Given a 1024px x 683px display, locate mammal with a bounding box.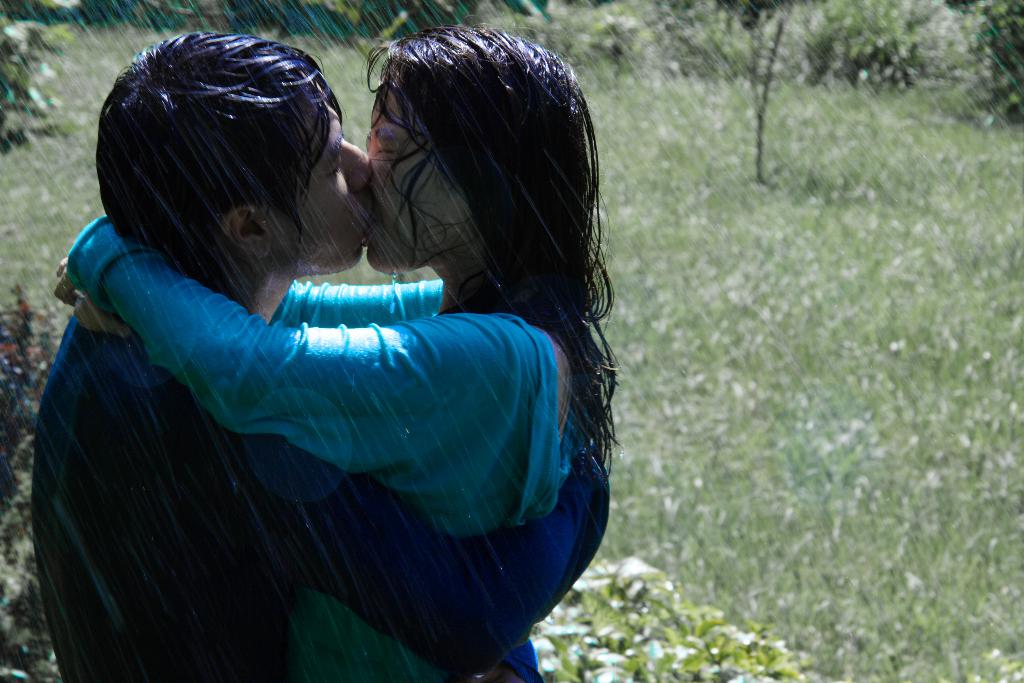
Located: 58,10,625,682.
